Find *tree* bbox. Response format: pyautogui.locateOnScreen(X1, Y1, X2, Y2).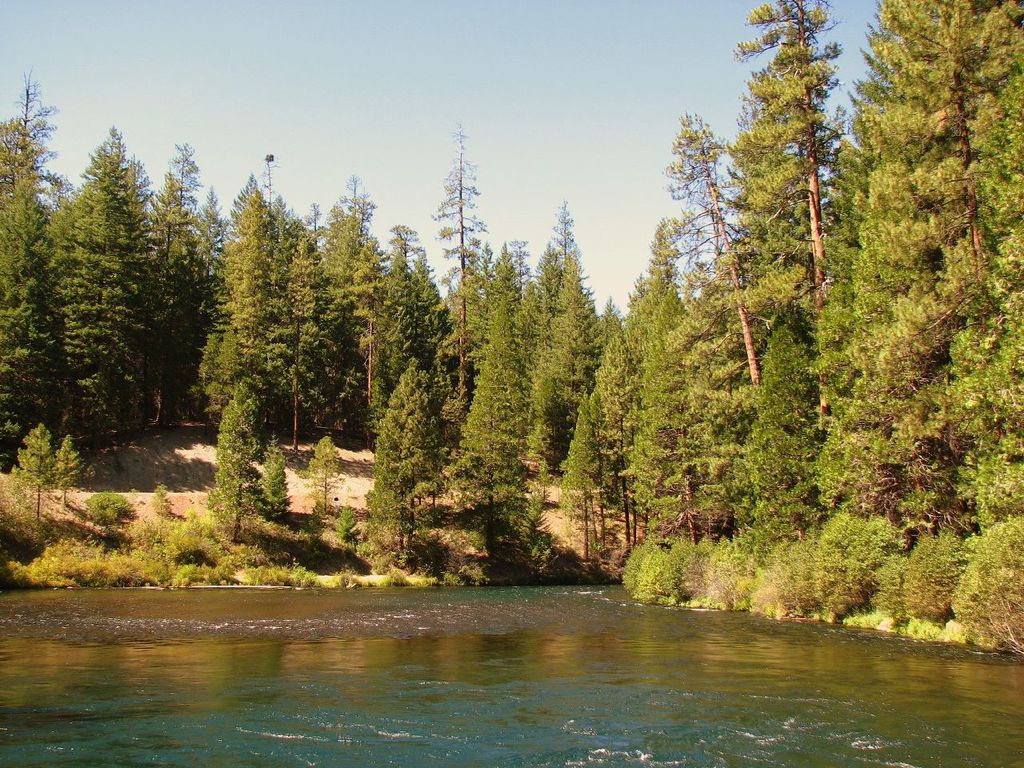
pyautogui.locateOnScreen(553, 195, 734, 627).
